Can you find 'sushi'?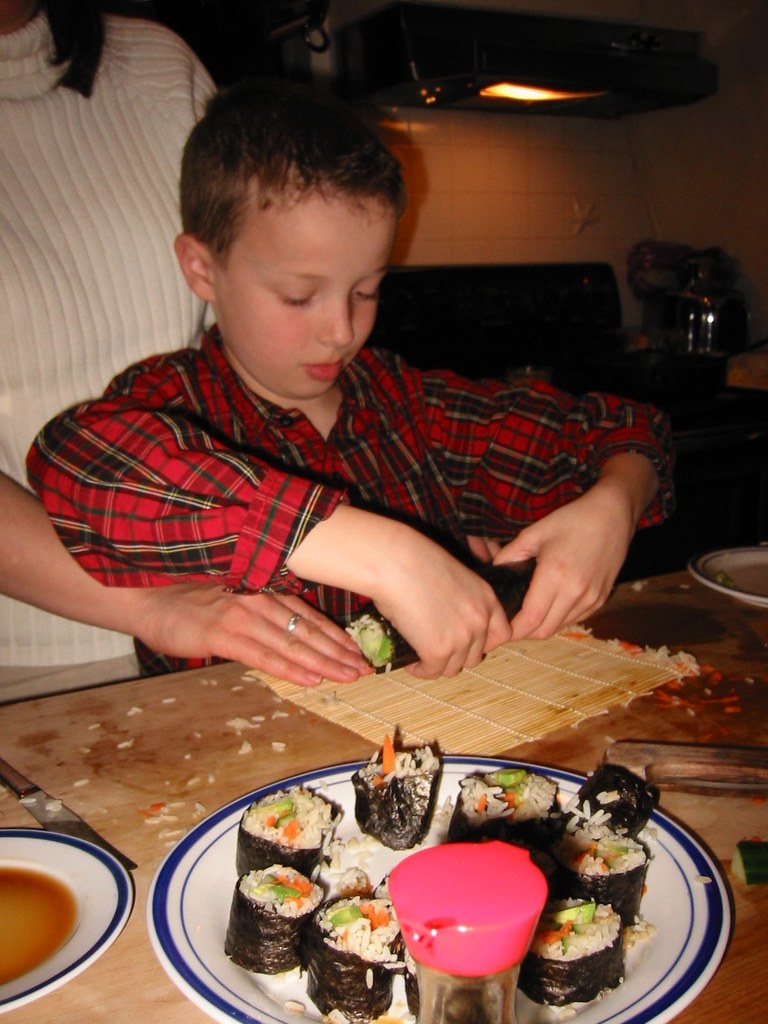
Yes, bounding box: 518/899/623/1002.
